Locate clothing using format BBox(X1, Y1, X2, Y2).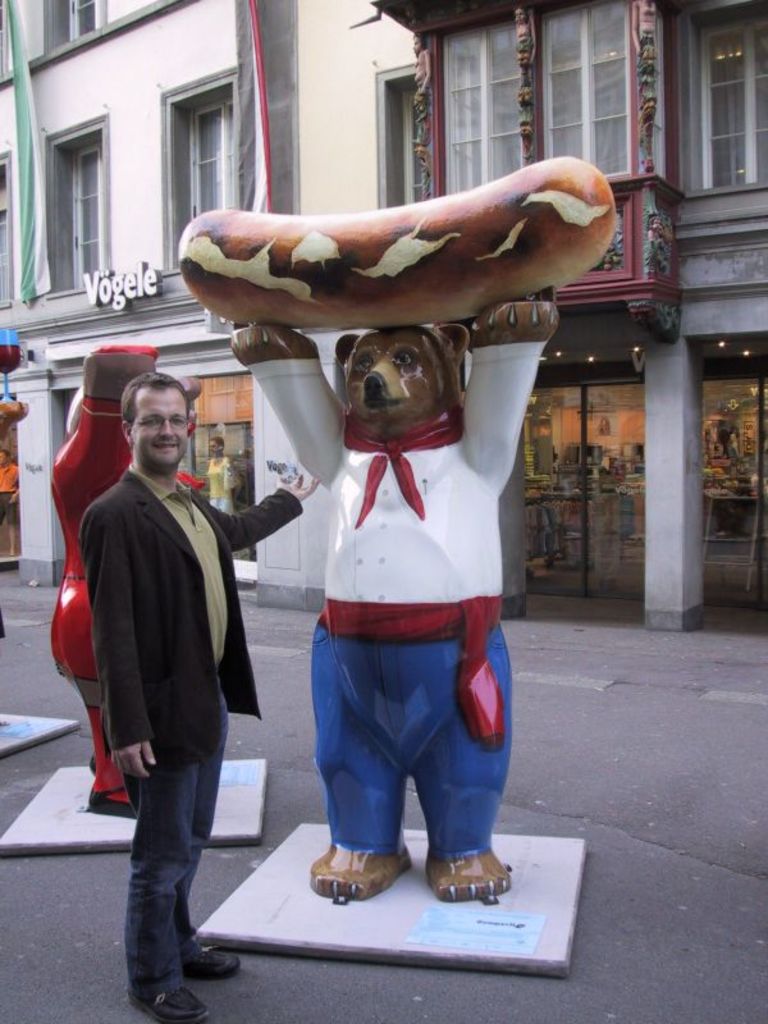
BBox(50, 346, 200, 808).
